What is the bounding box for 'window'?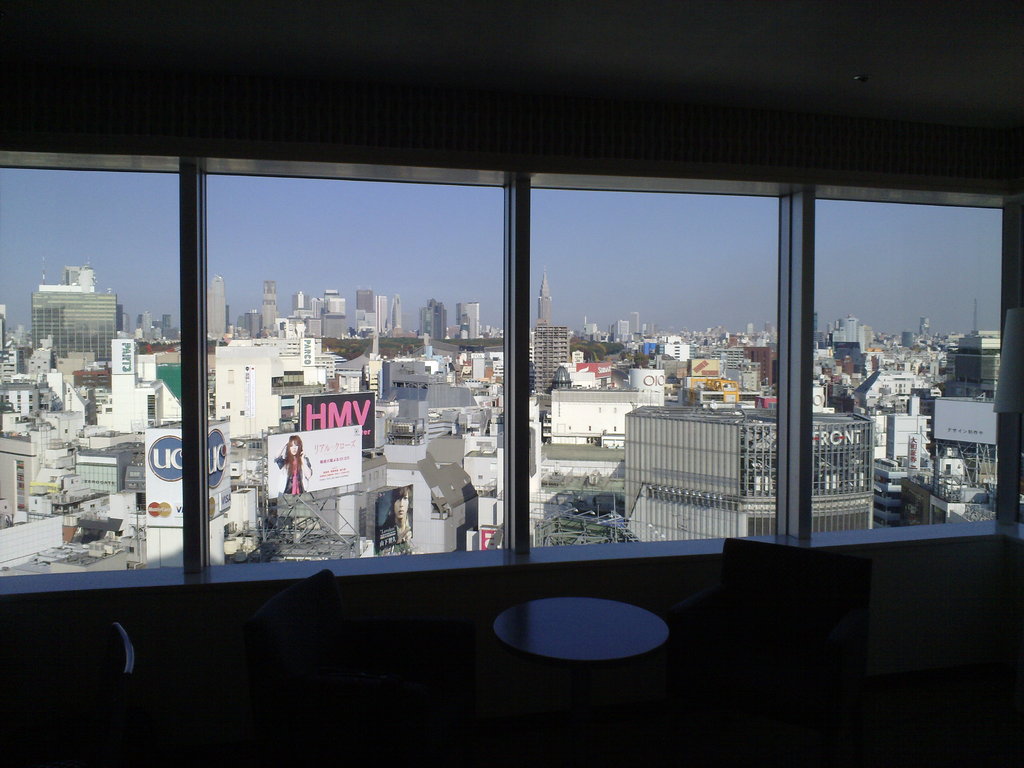
left=530, top=185, right=779, bottom=545.
